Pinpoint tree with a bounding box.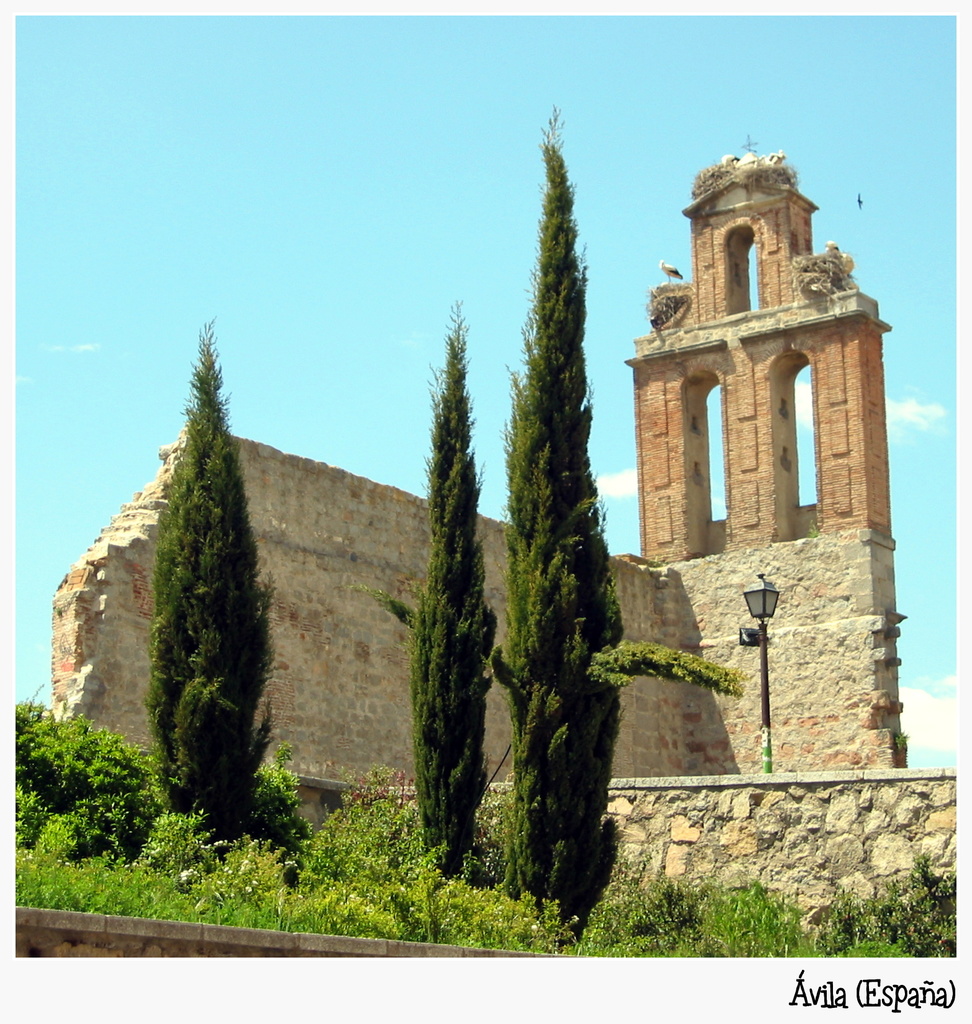
[left=101, top=291, right=289, bottom=886].
